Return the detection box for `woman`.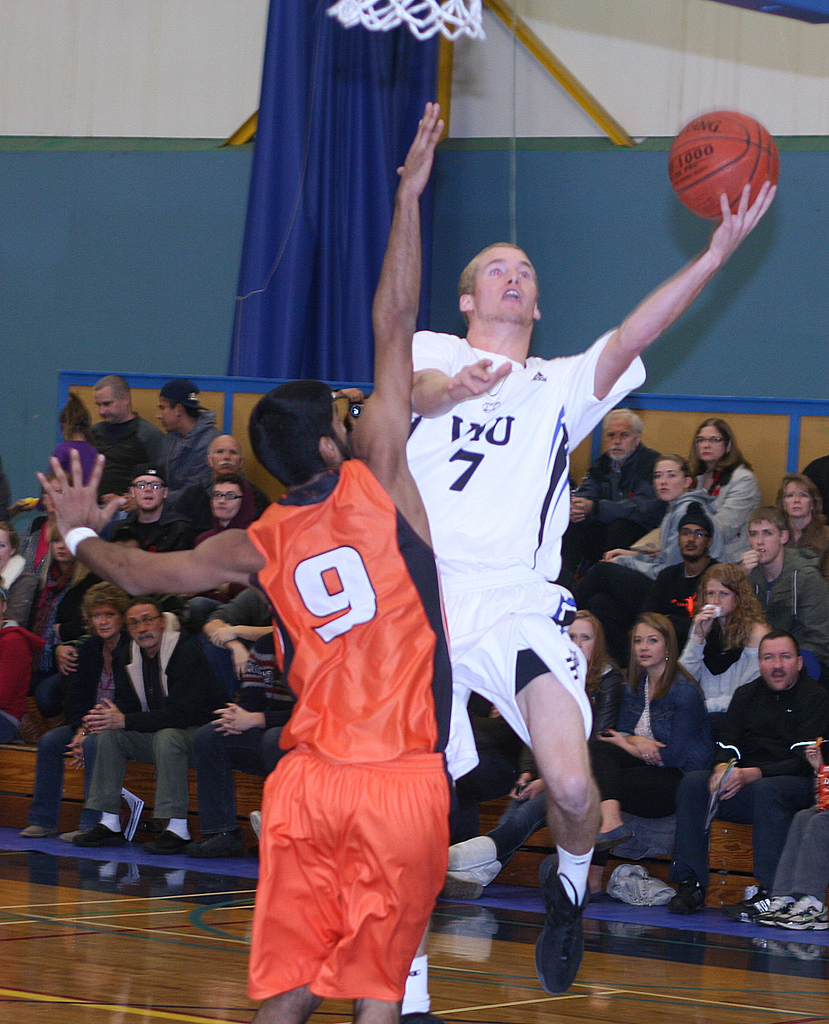
bbox=[669, 561, 778, 750].
